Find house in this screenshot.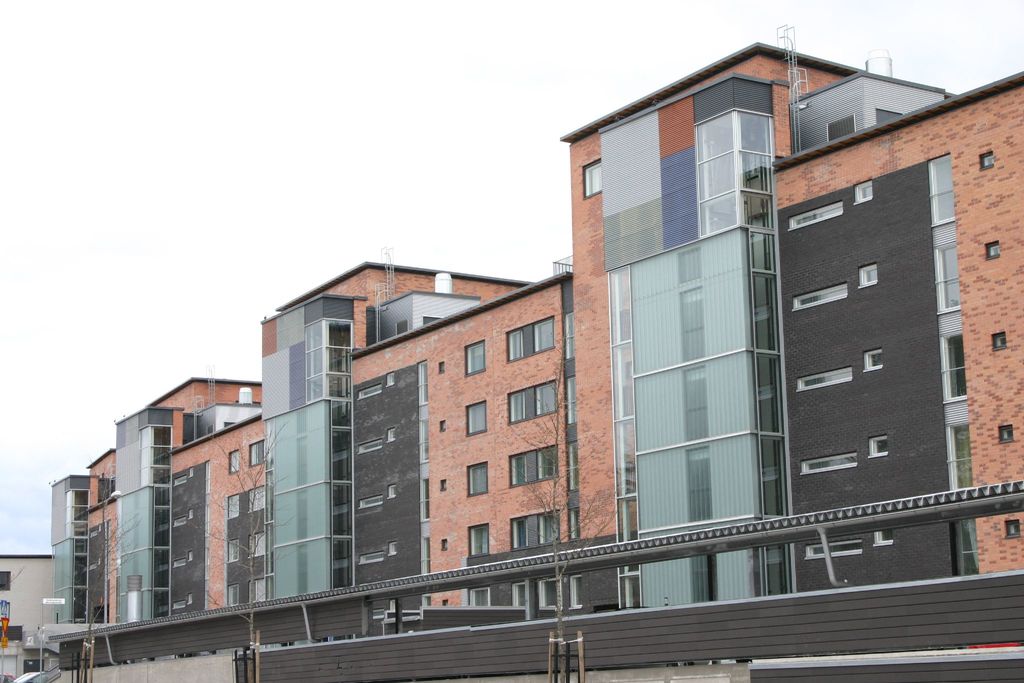
The bounding box for house is x1=629 y1=60 x2=794 y2=613.
